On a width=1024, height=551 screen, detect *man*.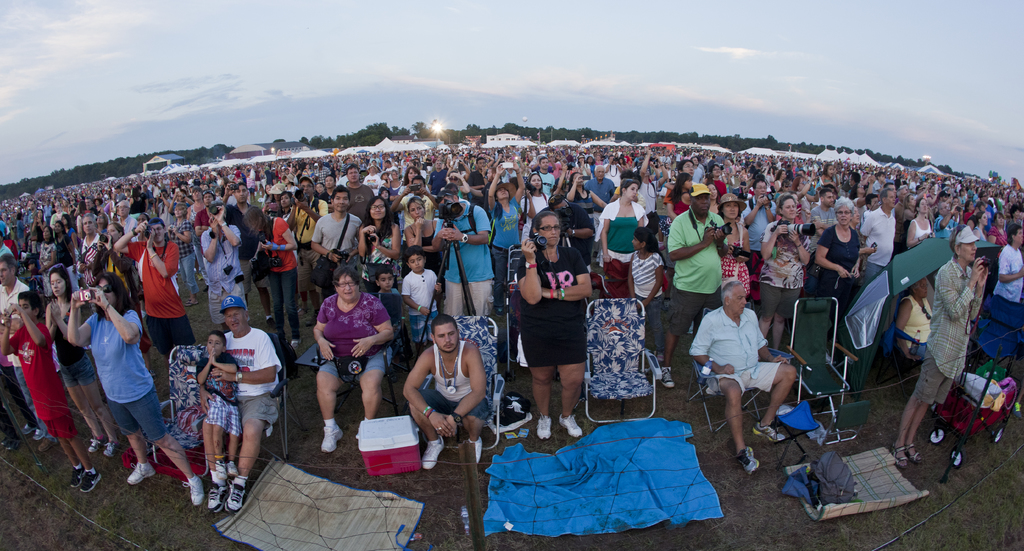
select_region(113, 219, 204, 363).
